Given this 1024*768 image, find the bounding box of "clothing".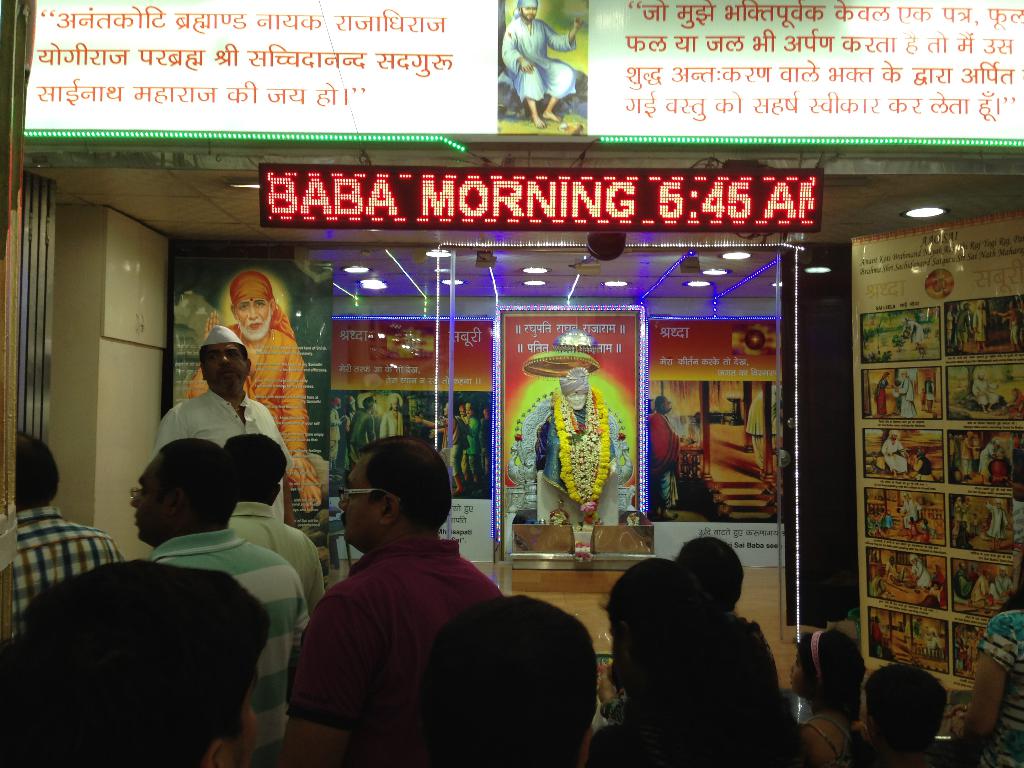
locate(955, 572, 975, 604).
